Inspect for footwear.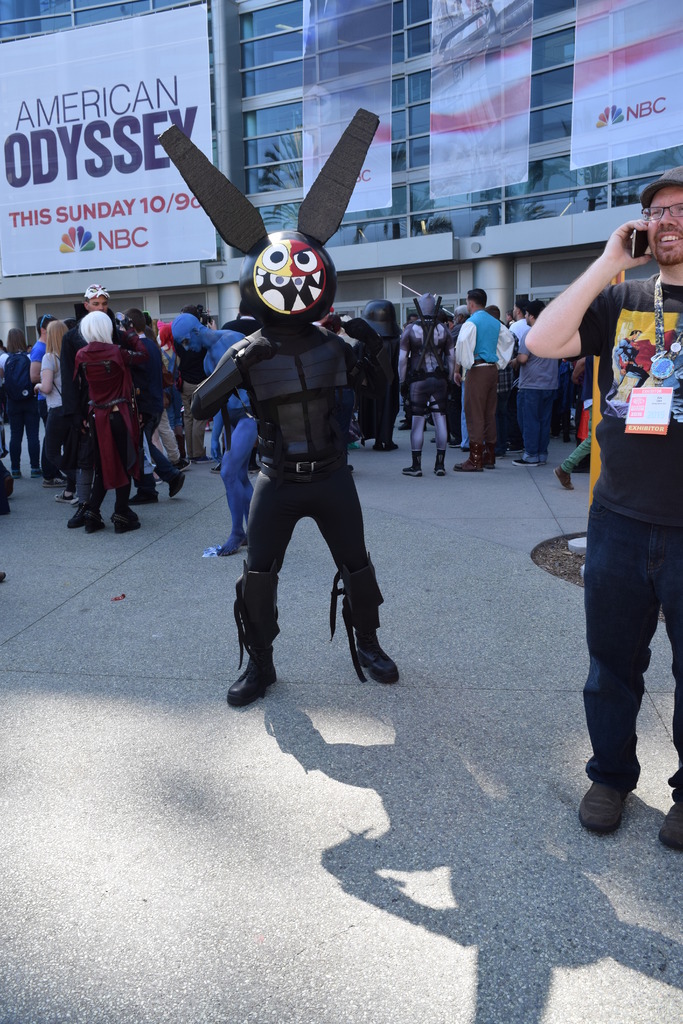
Inspection: 453,441,484,473.
